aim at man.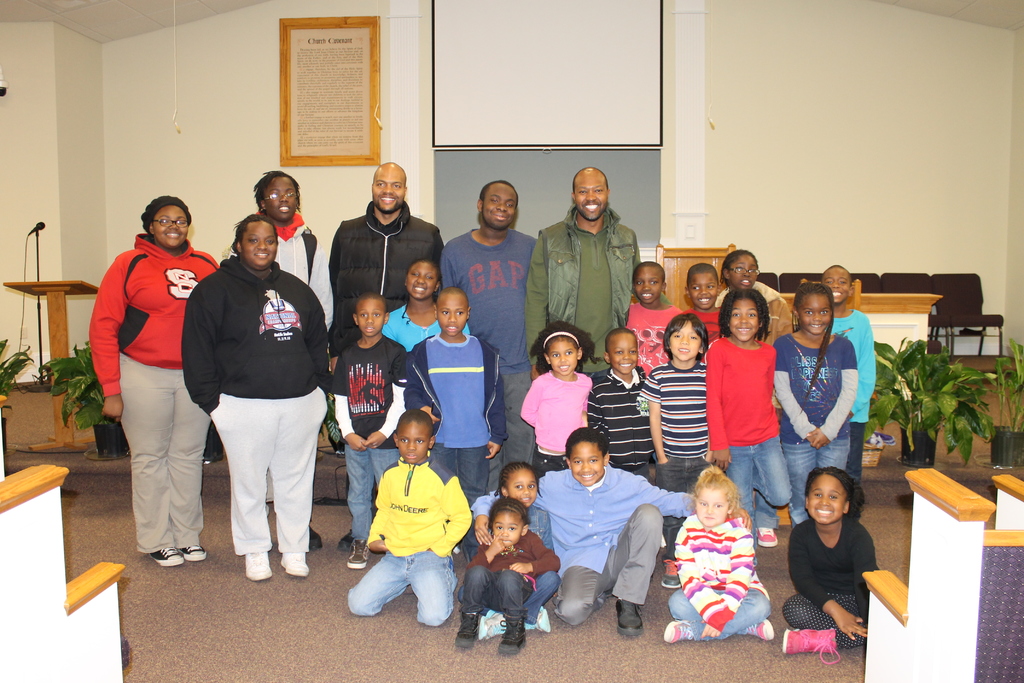
Aimed at box=[440, 178, 542, 495].
